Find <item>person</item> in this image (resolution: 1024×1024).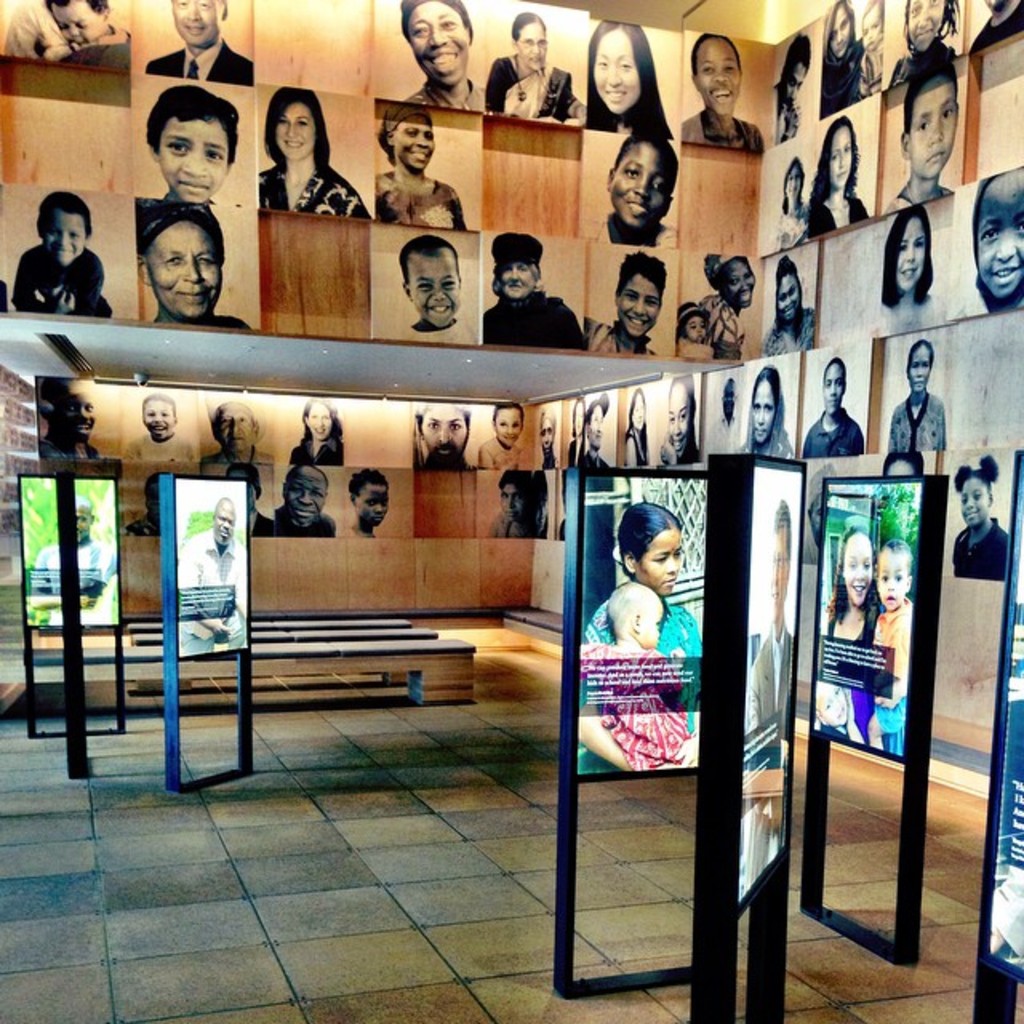
(left=891, top=333, right=946, bottom=454).
